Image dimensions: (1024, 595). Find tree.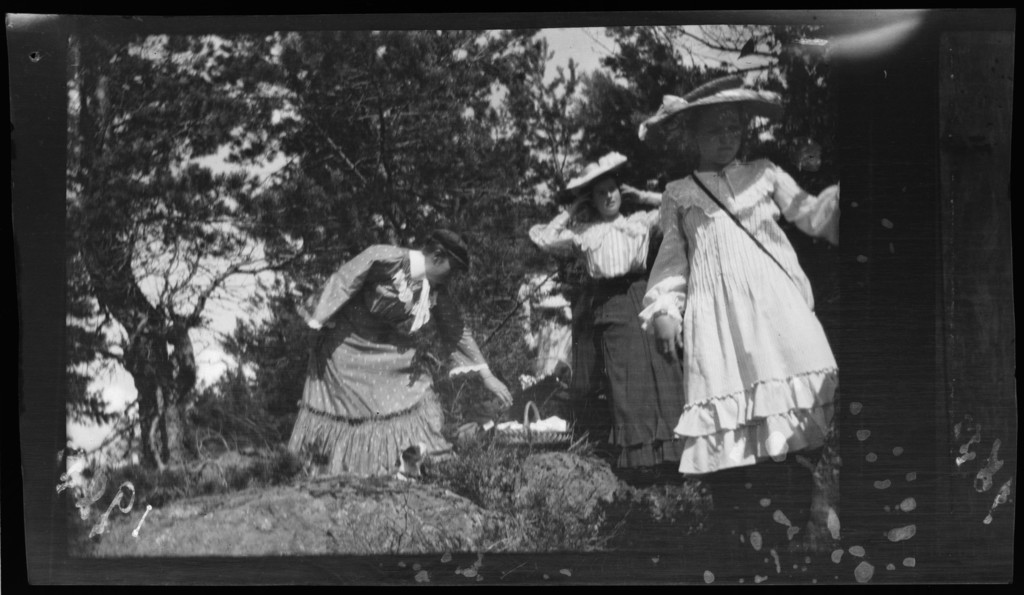
[564,20,834,240].
